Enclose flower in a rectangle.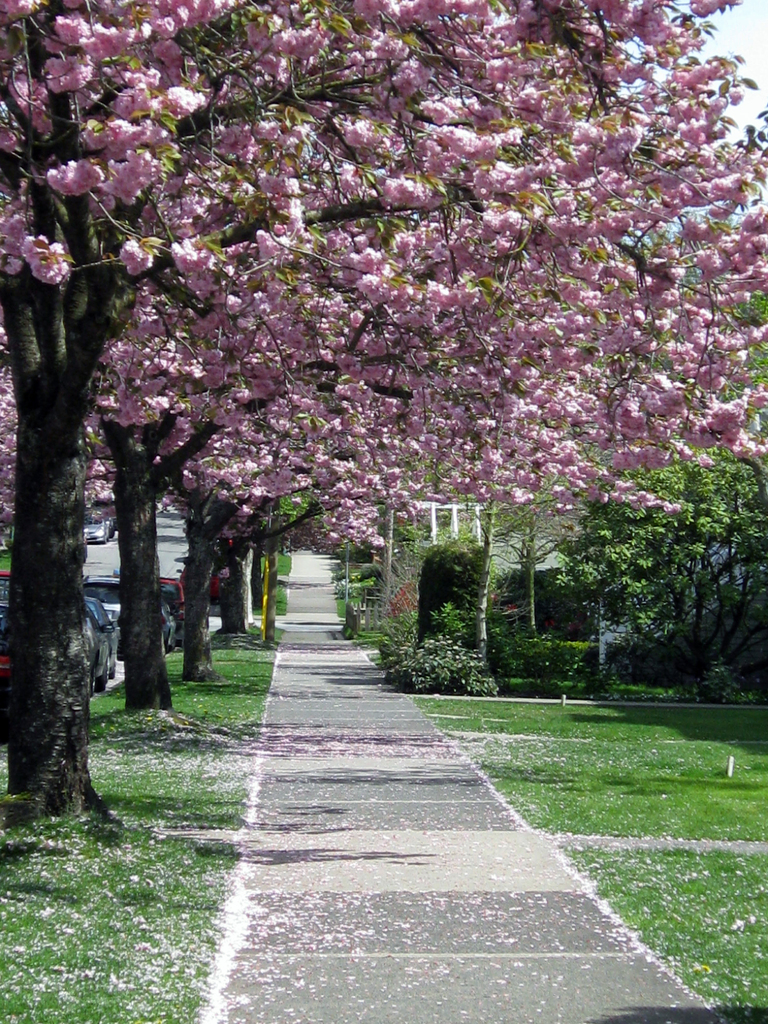
<box>116,239,141,264</box>.
